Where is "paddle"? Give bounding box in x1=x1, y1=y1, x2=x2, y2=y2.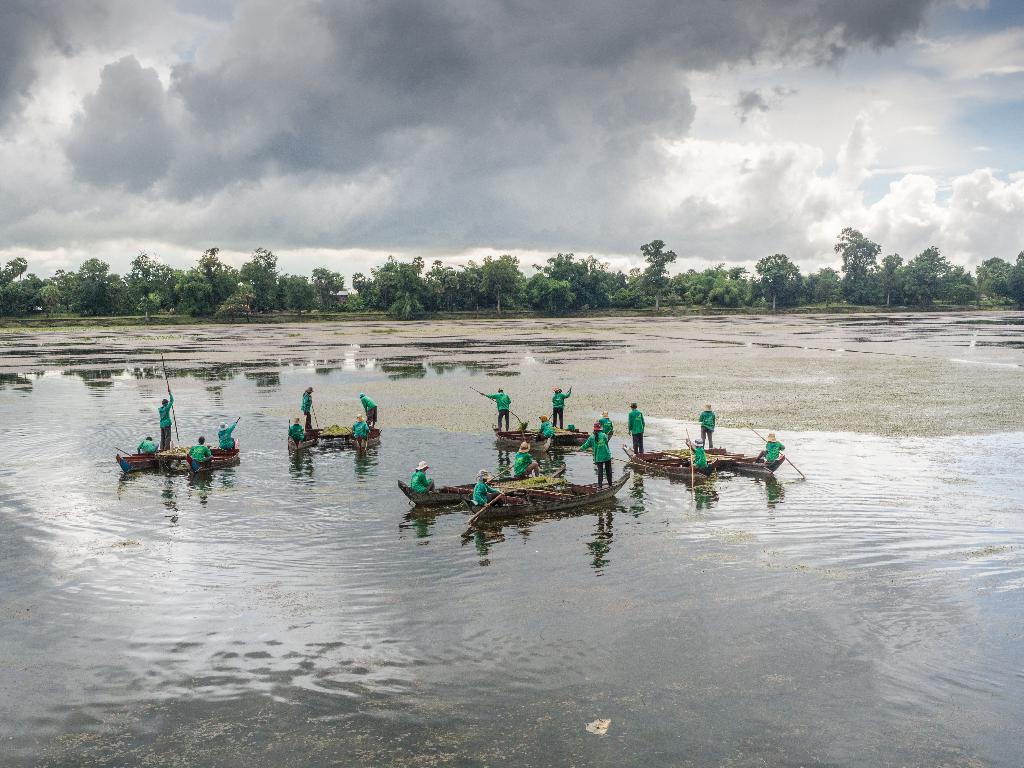
x1=309, y1=399, x2=321, y2=430.
